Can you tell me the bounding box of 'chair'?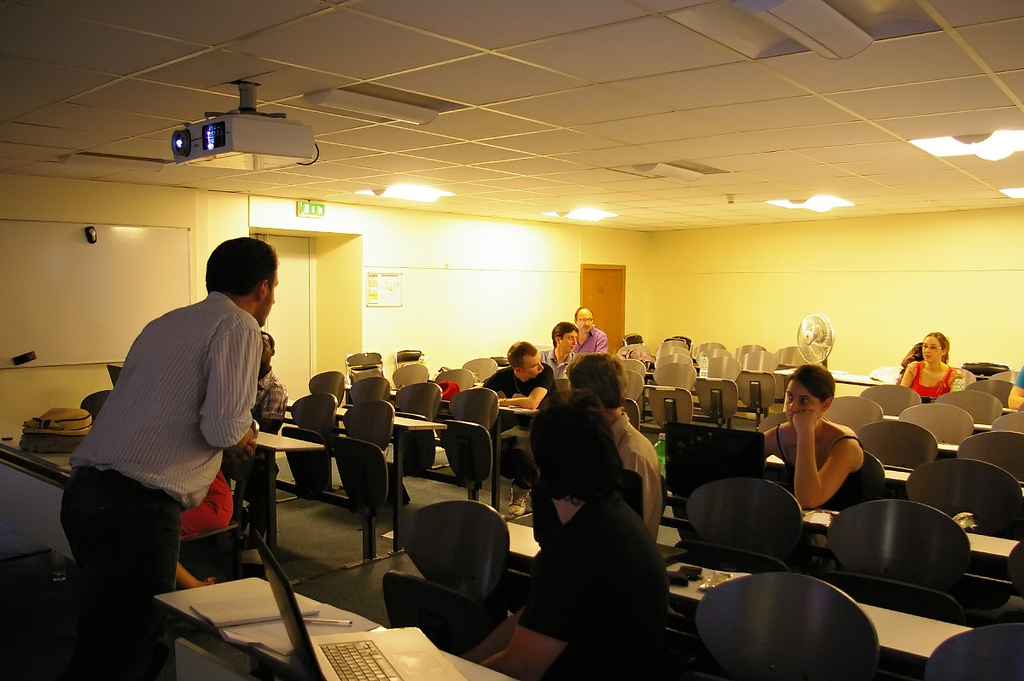
(773, 346, 813, 400).
